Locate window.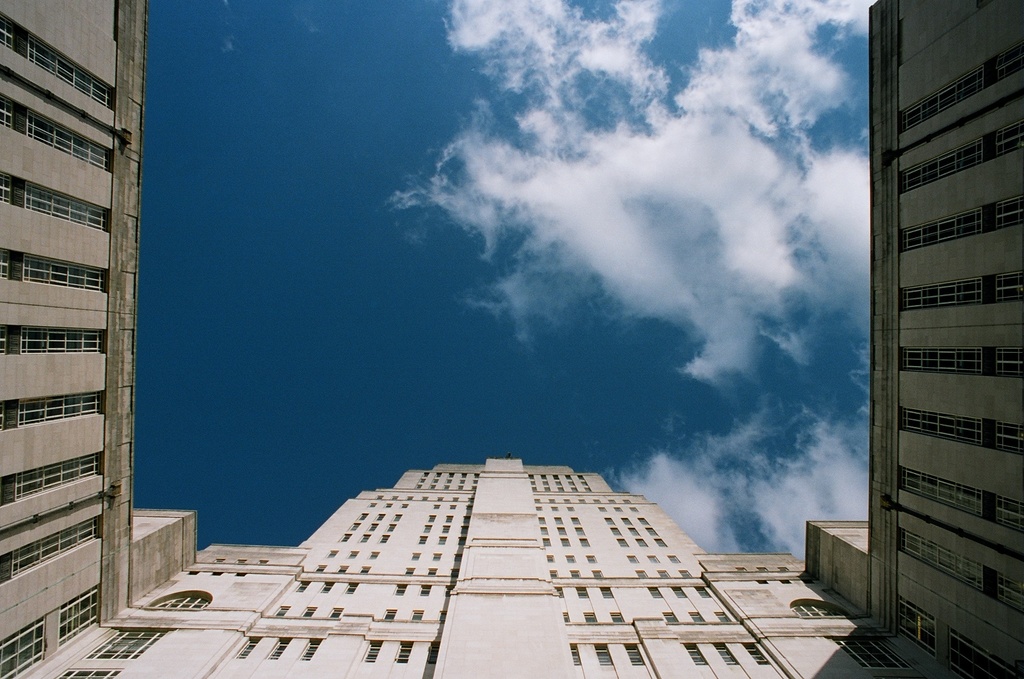
Bounding box: BBox(450, 495, 462, 504).
